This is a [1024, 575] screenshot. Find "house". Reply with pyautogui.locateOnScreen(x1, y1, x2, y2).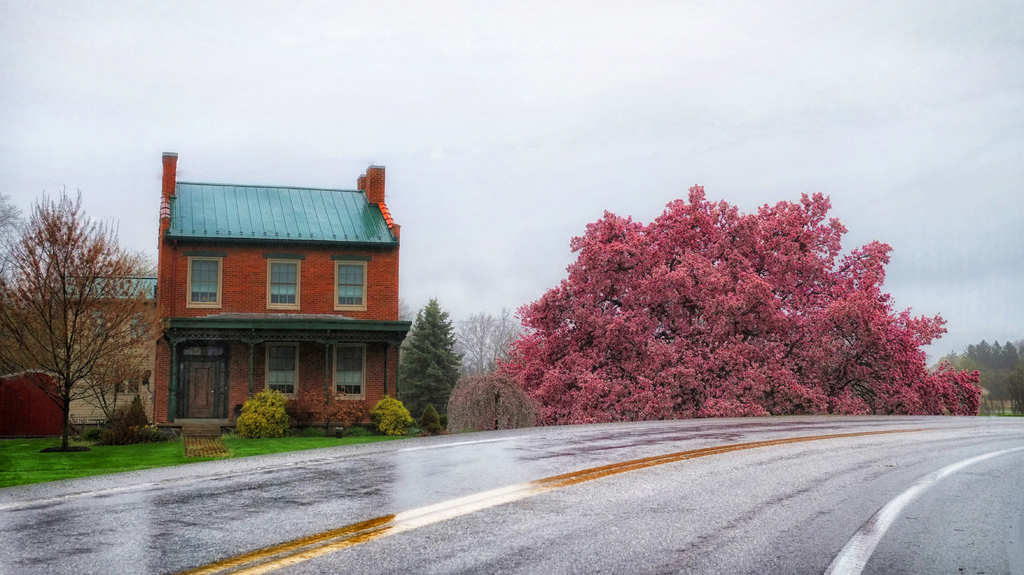
pyautogui.locateOnScreen(36, 152, 413, 440).
